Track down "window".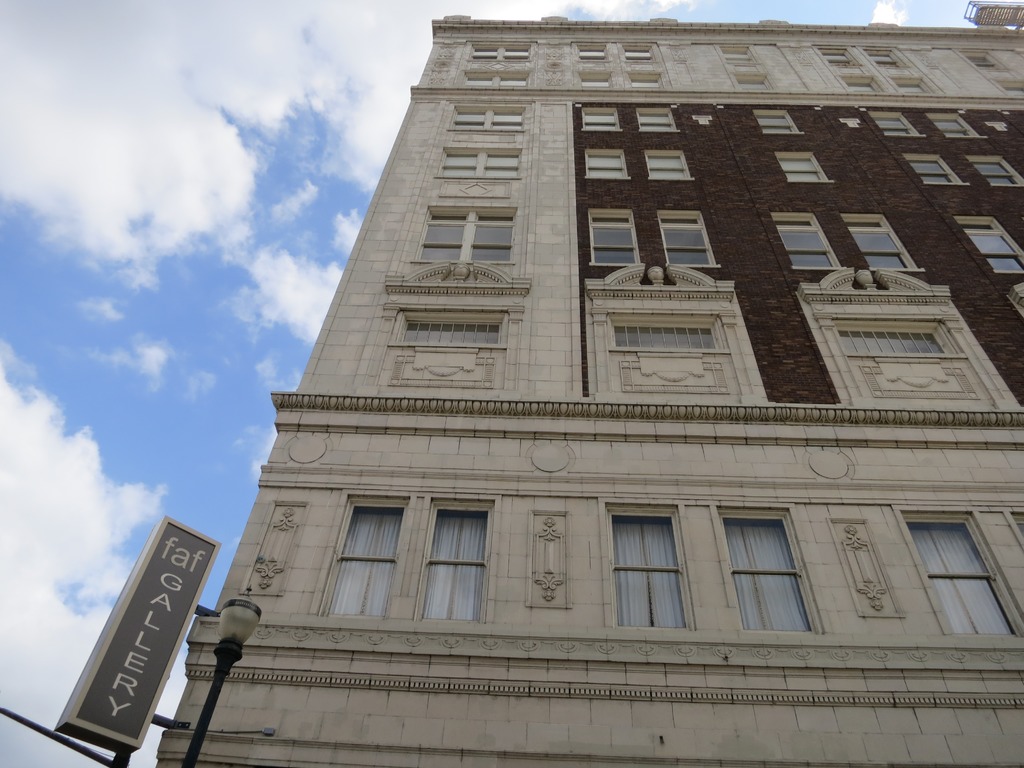
Tracked to Rect(817, 46, 860, 65).
